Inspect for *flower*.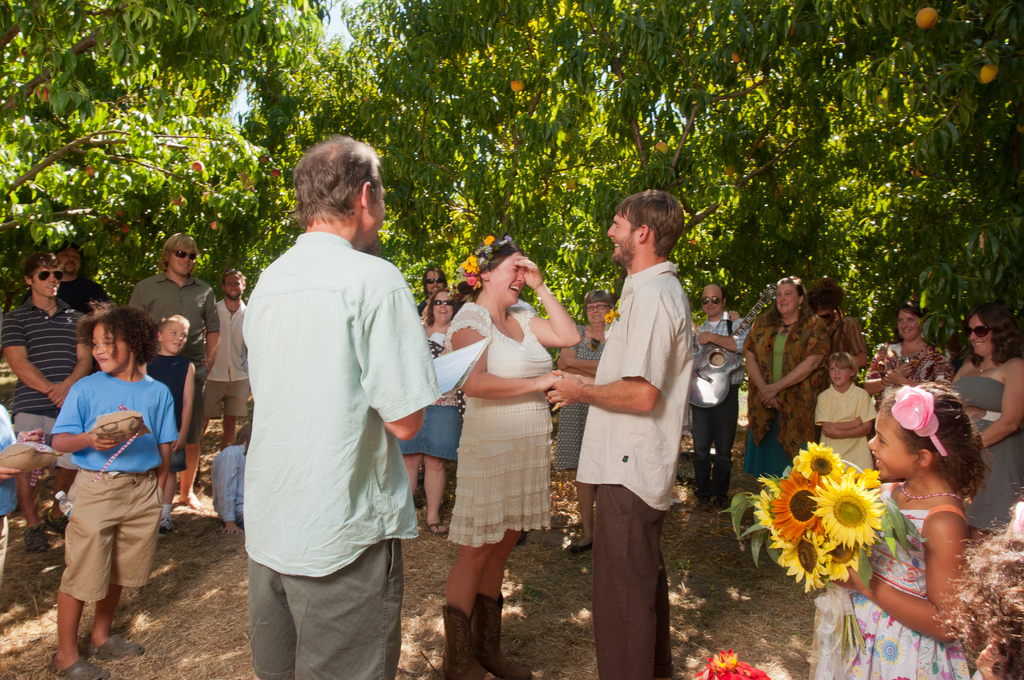
Inspection: x1=889 y1=387 x2=932 y2=430.
